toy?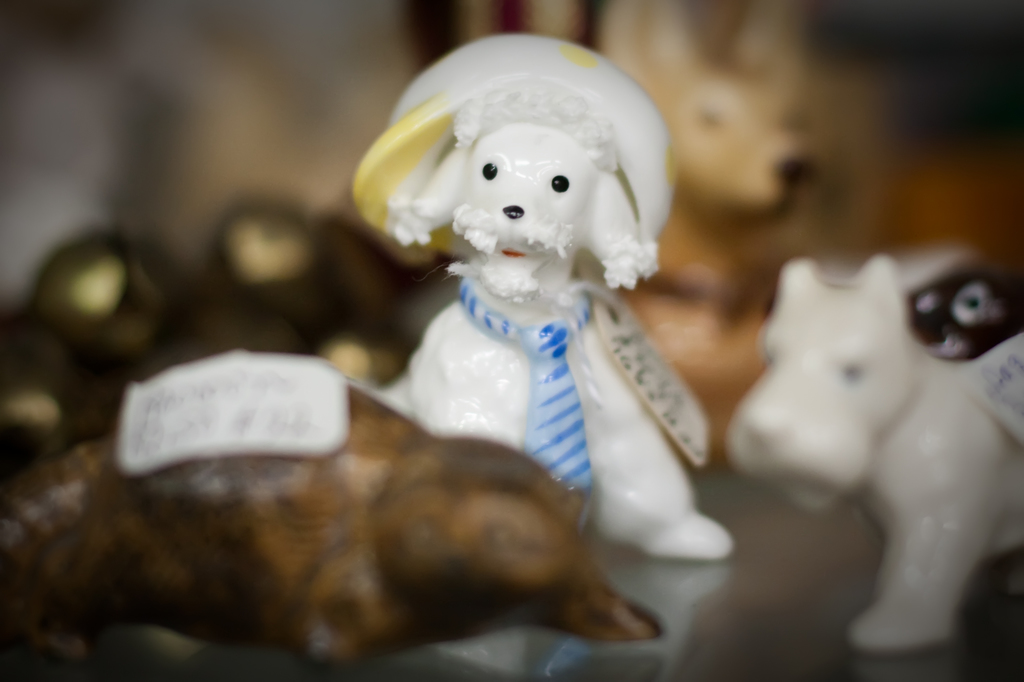
(375, 28, 748, 551)
